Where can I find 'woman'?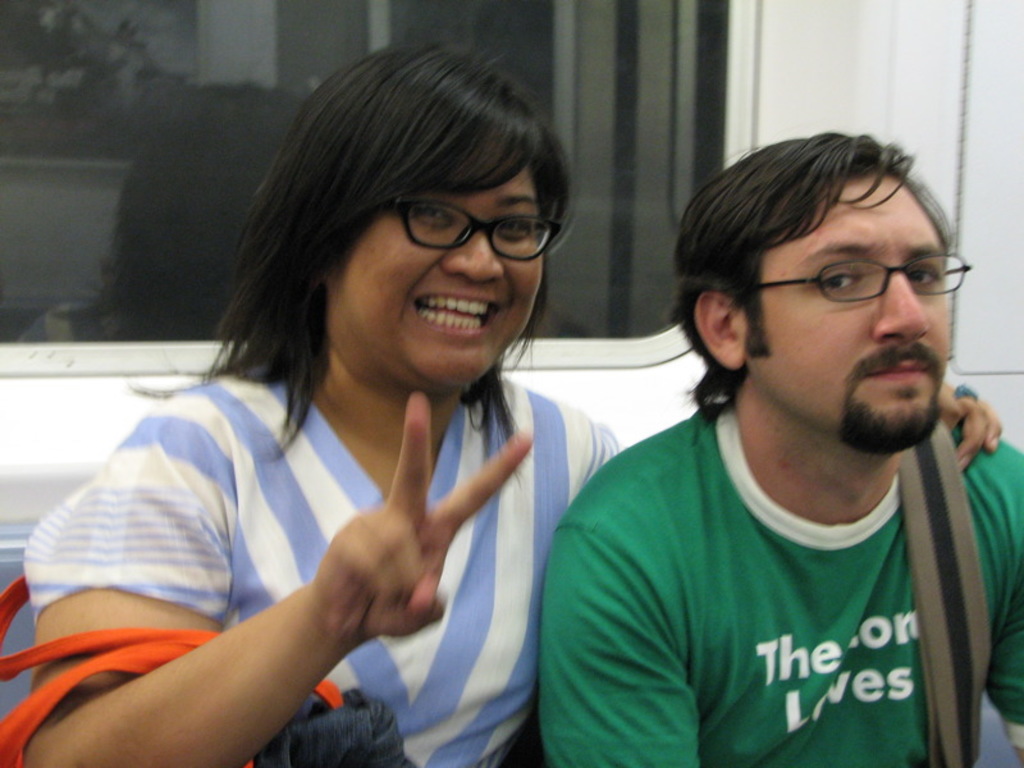
You can find it at (left=15, top=41, right=998, bottom=767).
